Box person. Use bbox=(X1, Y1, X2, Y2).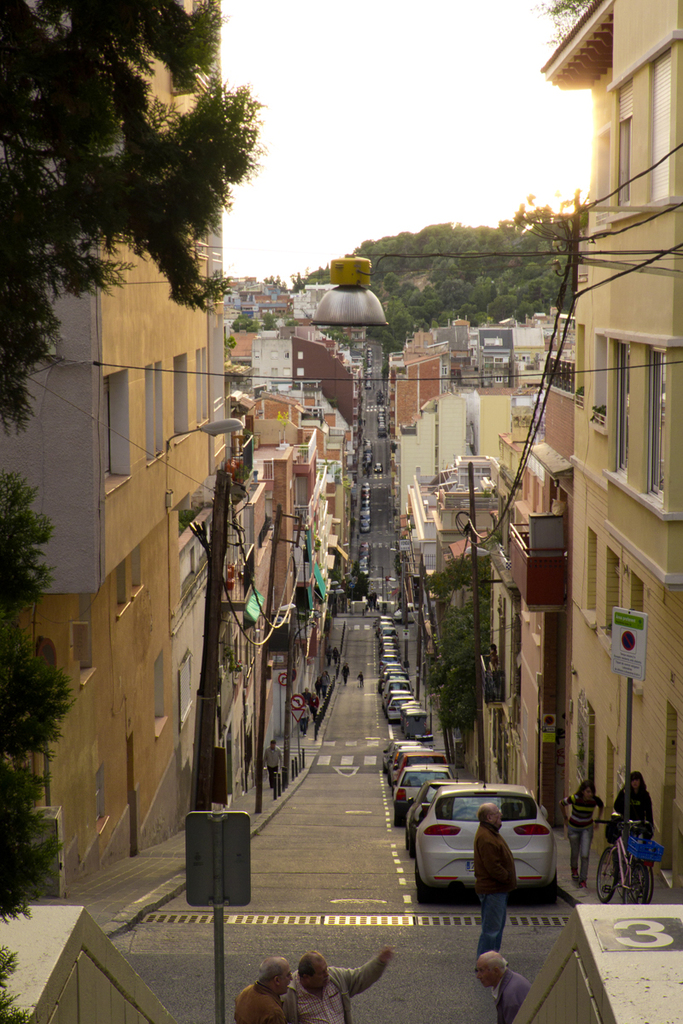
bbox=(616, 780, 650, 867).
